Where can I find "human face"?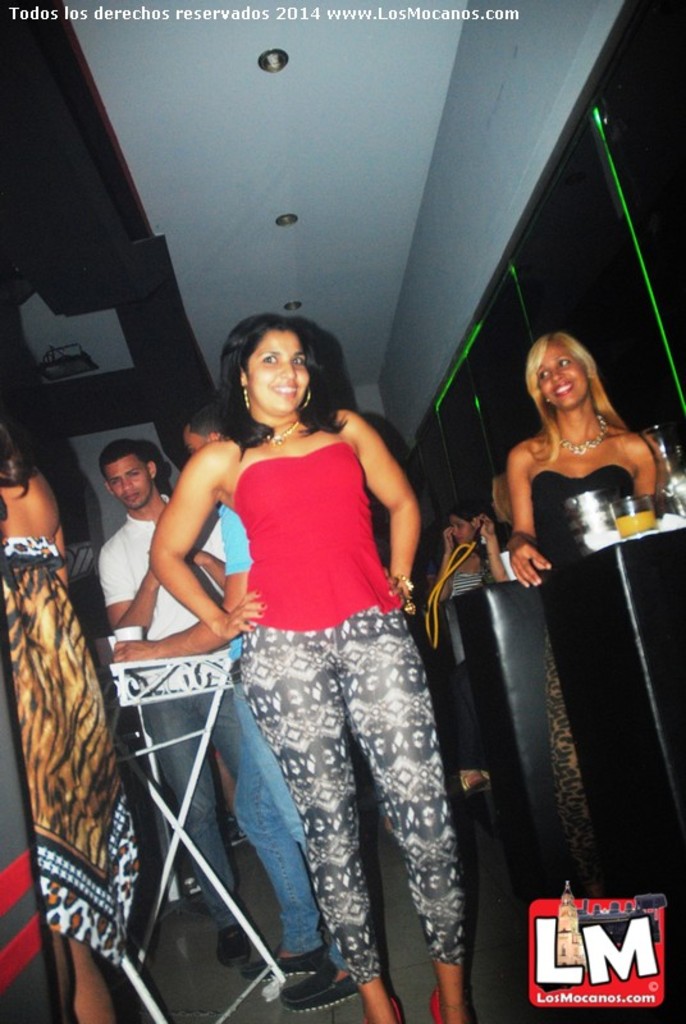
You can find it at <bbox>183, 425, 219, 457</bbox>.
